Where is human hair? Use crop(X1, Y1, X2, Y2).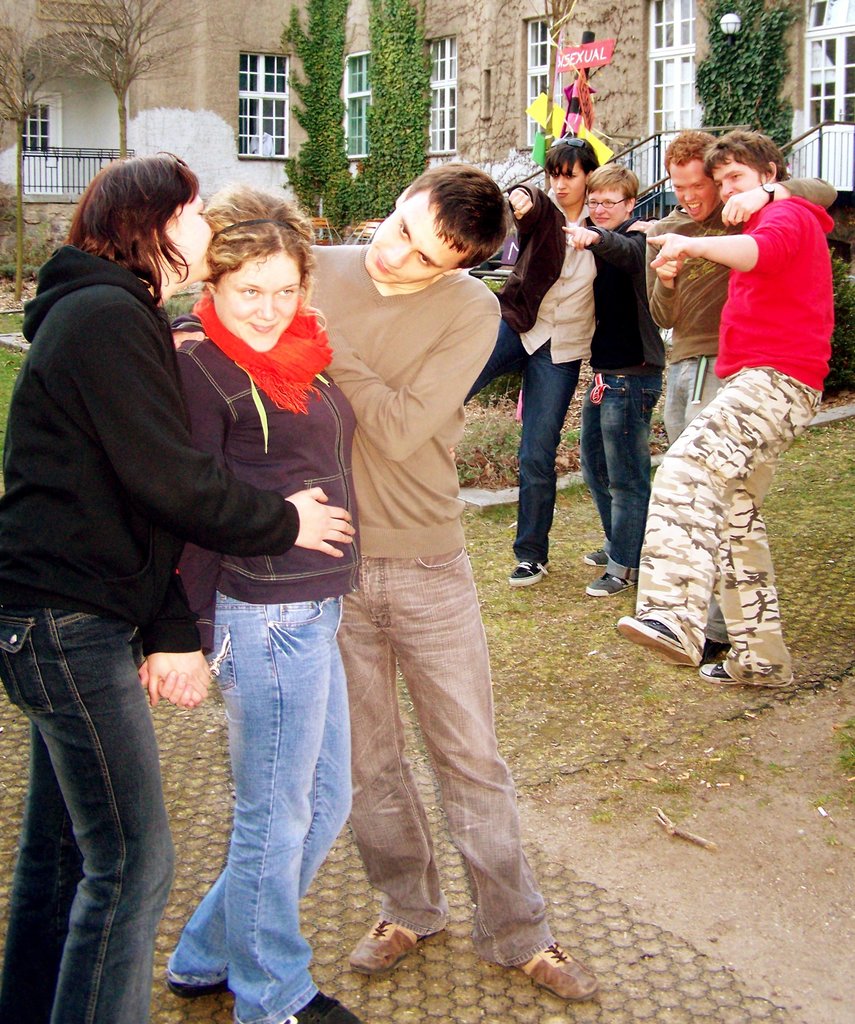
crop(662, 136, 714, 171).
